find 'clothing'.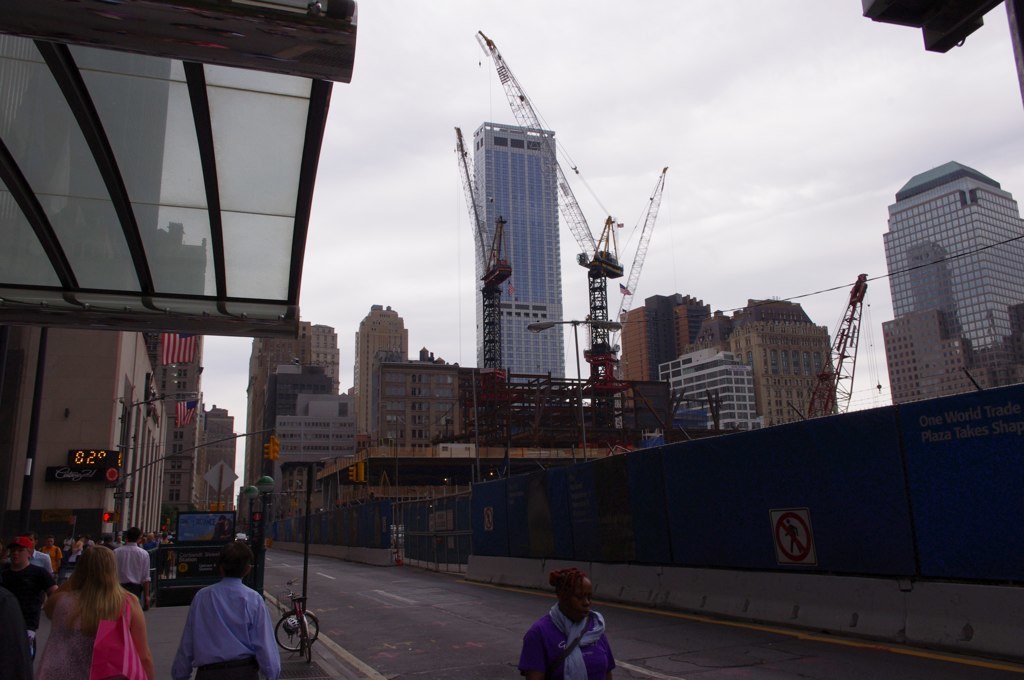
(x1=46, y1=543, x2=63, y2=574).
